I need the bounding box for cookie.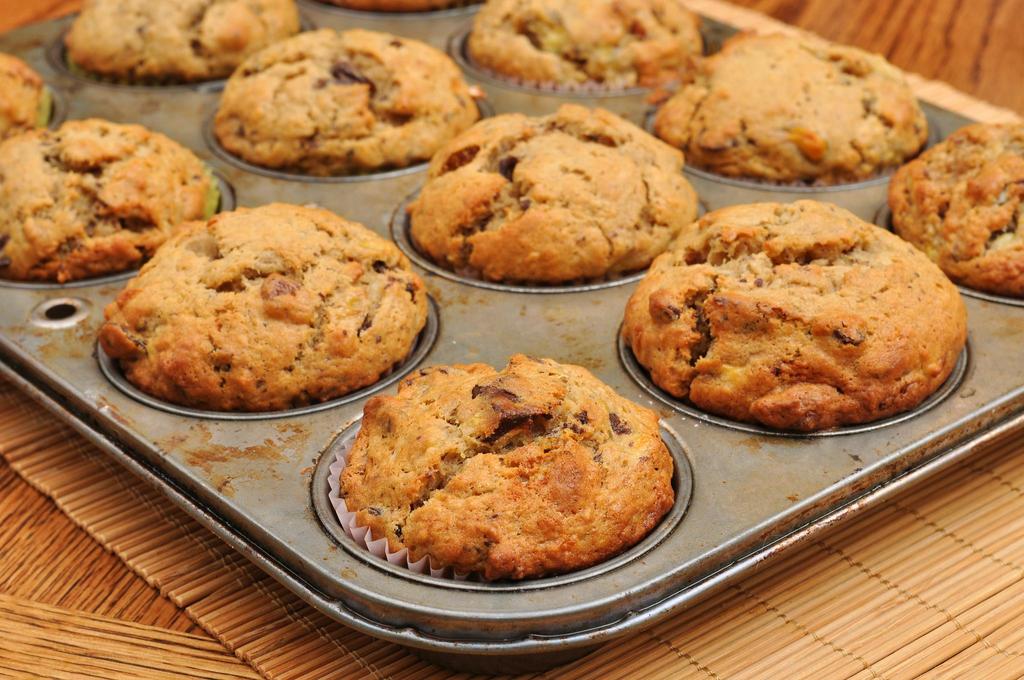
Here it is: (0, 110, 221, 281).
